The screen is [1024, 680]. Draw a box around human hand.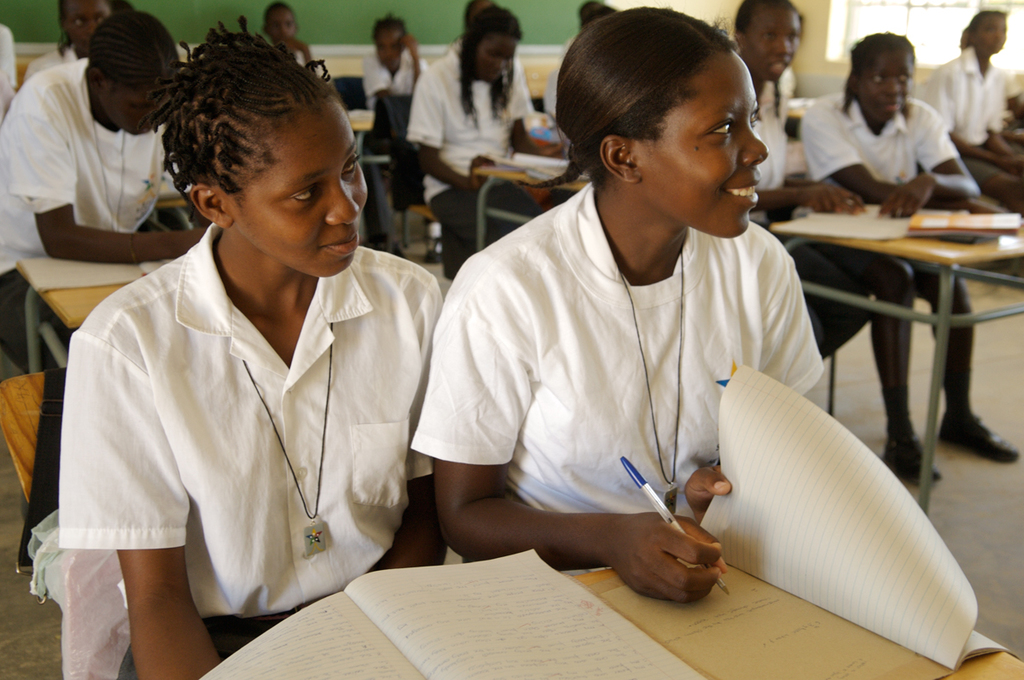
box=[968, 193, 1013, 213].
